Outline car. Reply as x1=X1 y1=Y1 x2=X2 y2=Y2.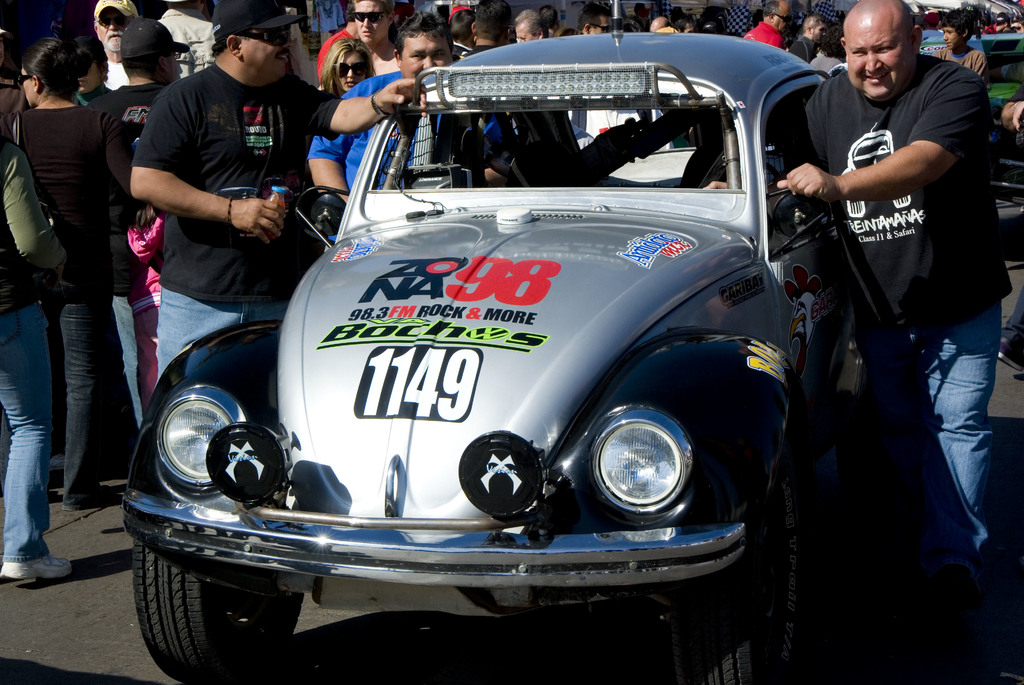
x1=998 y1=0 x2=1023 y2=19.
